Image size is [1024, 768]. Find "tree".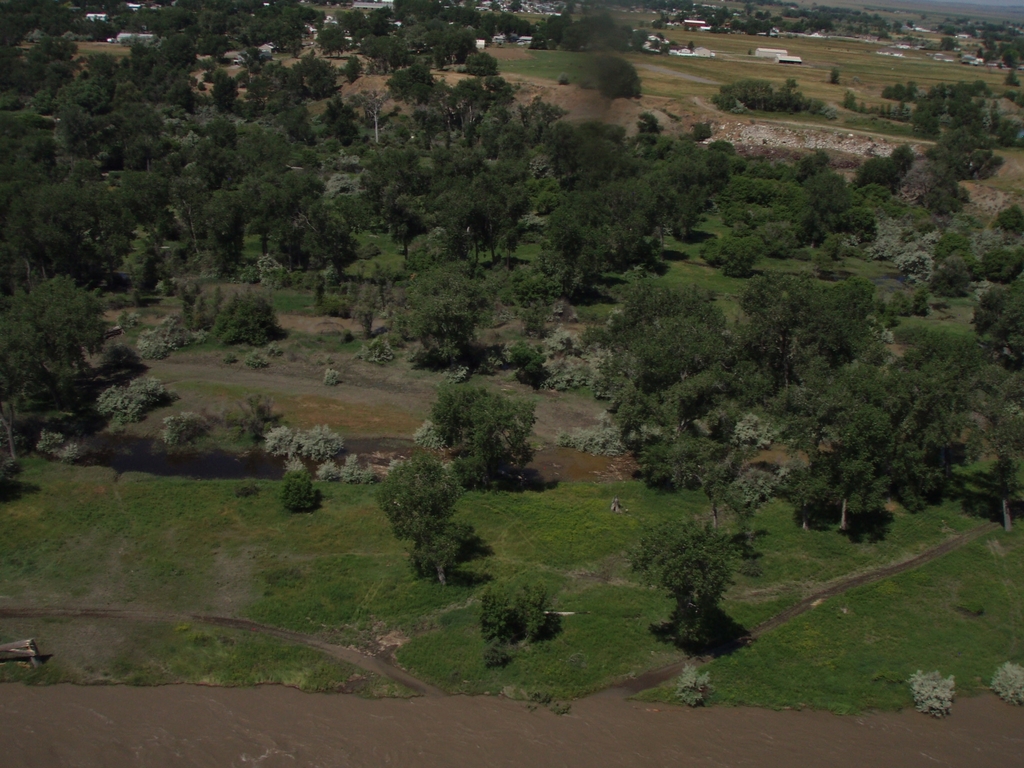
<box>173,103,250,172</box>.
